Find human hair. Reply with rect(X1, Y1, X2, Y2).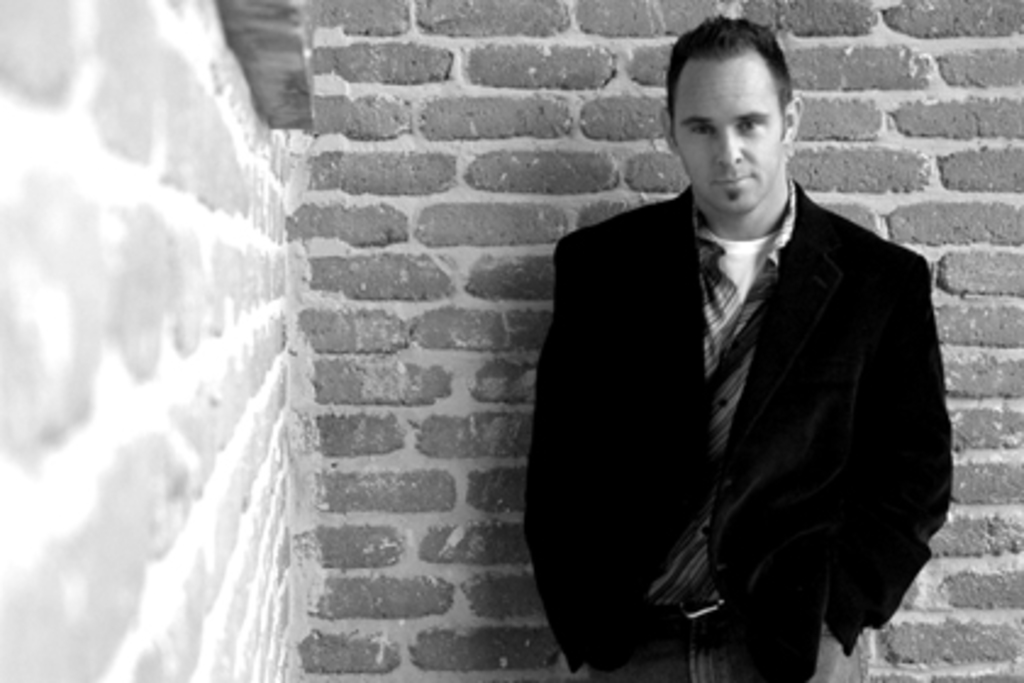
rect(675, 10, 805, 159).
